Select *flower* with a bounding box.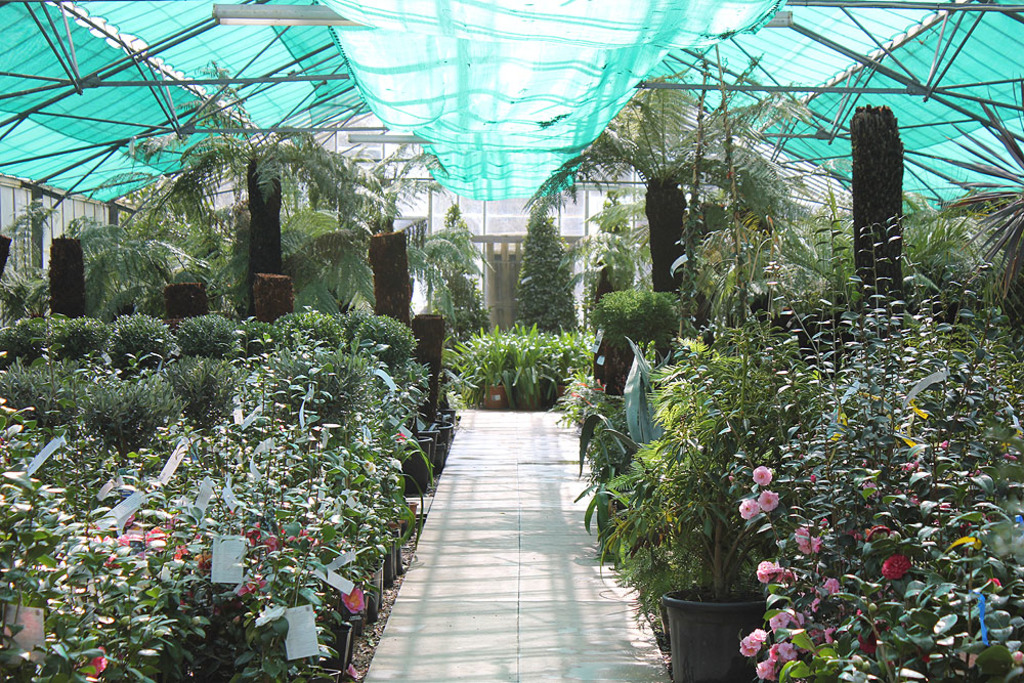
bbox=(735, 499, 760, 518).
